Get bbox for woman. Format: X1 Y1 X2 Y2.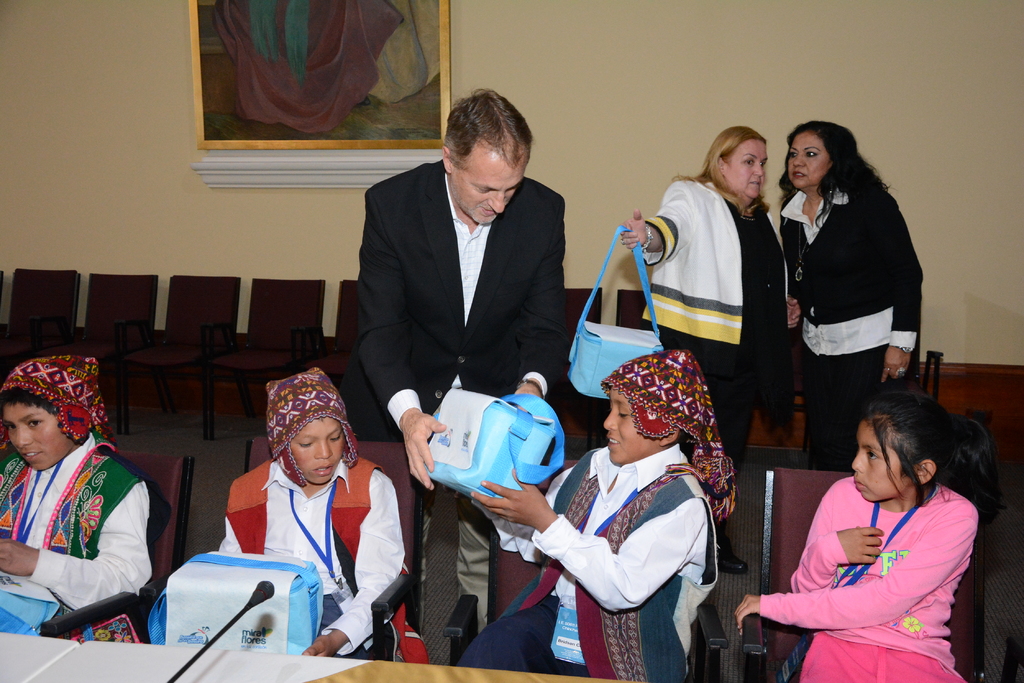
619 125 796 572.
